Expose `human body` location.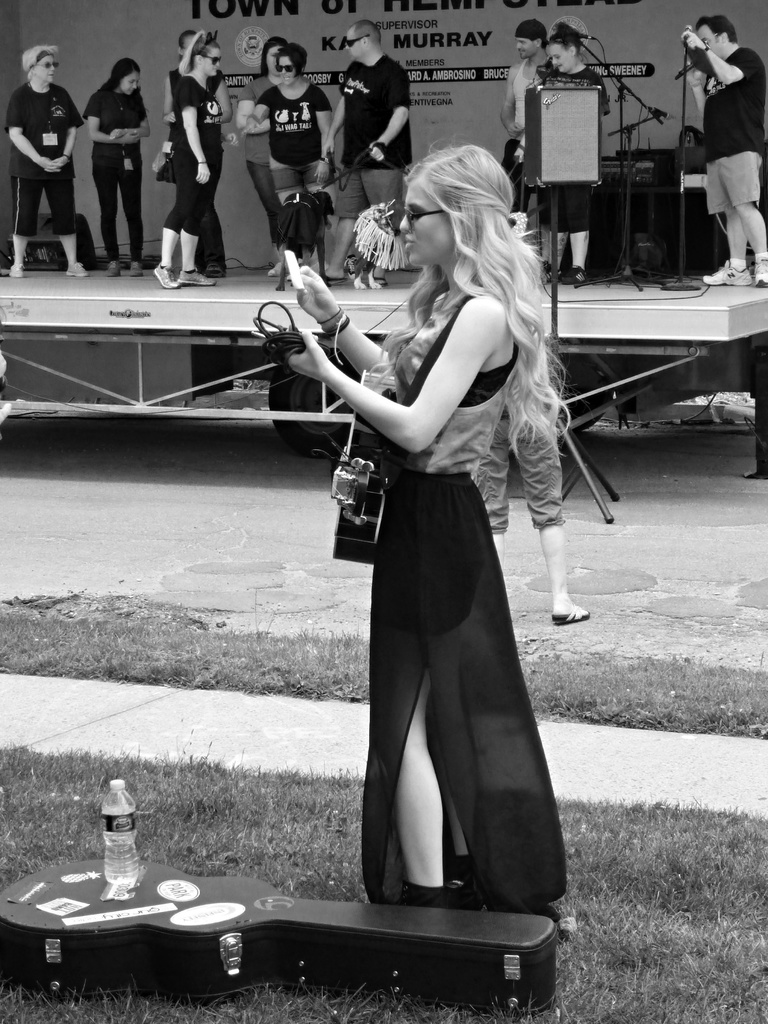
Exposed at Rect(707, 39, 767, 294).
